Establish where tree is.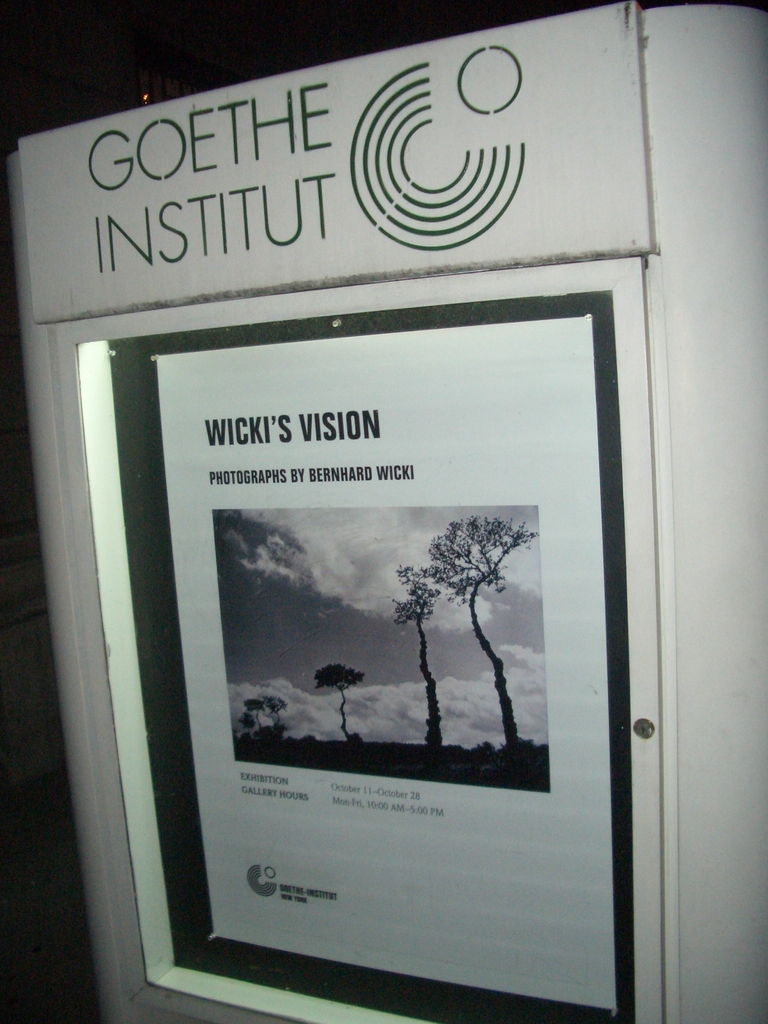
Established at left=240, top=686, right=282, bottom=721.
